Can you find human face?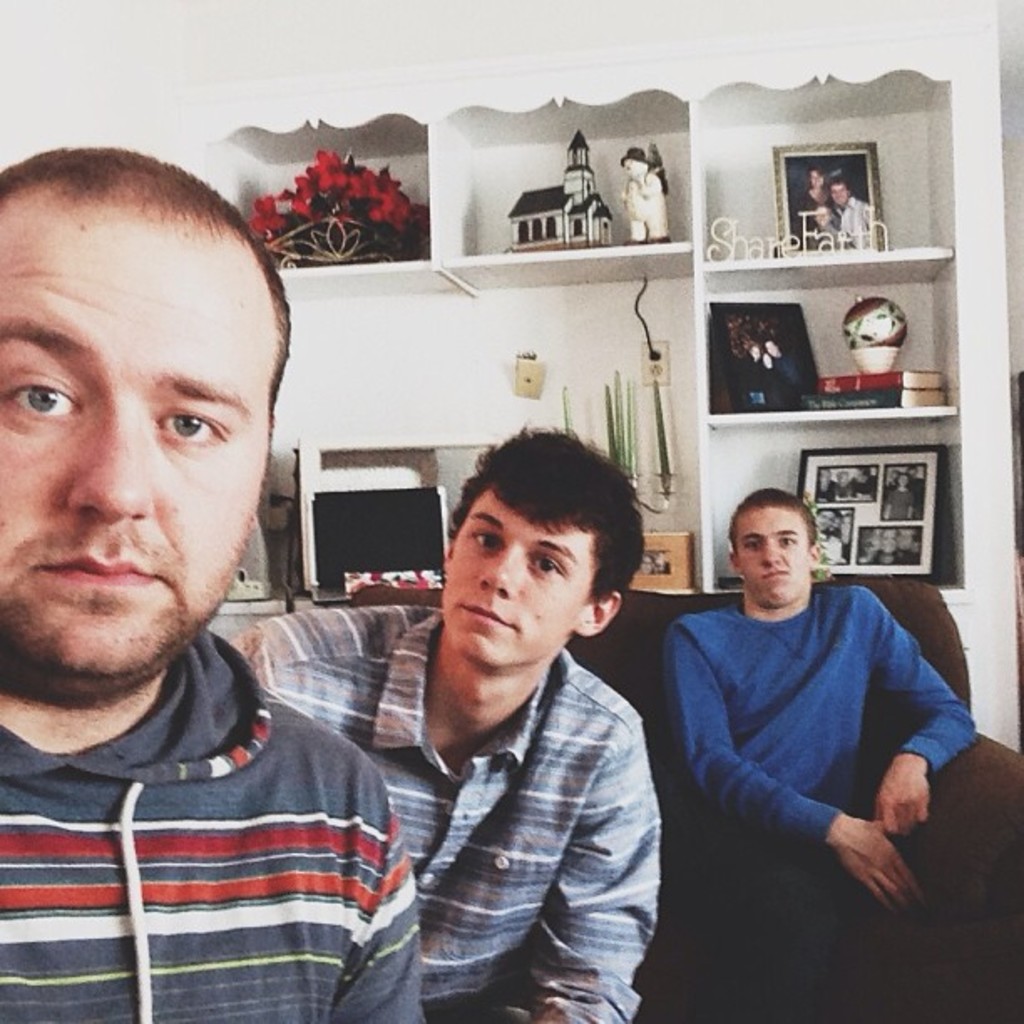
Yes, bounding box: box(810, 507, 832, 540).
